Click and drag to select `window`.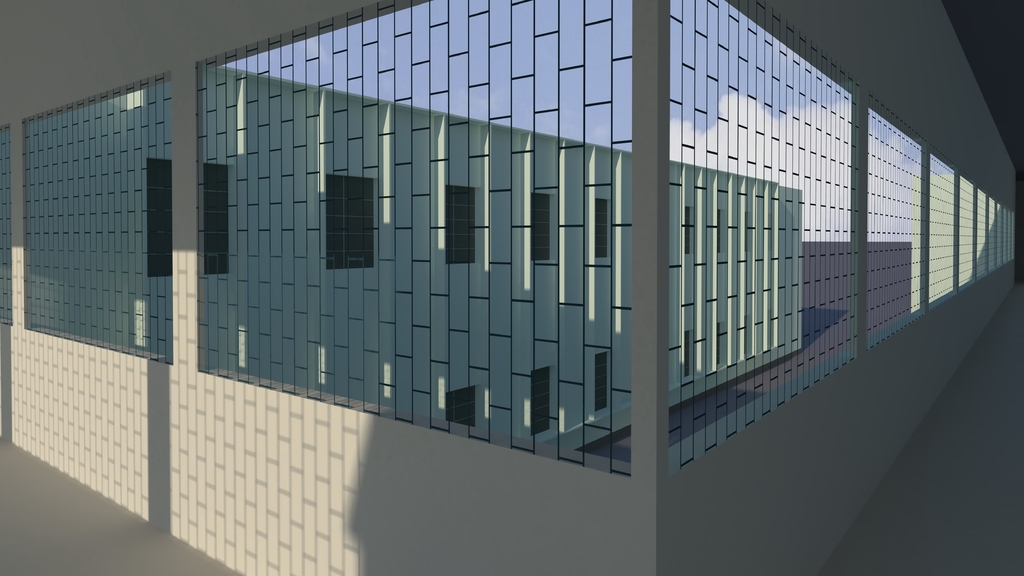
Selection: {"x1": 20, "y1": 70, "x2": 173, "y2": 365}.
